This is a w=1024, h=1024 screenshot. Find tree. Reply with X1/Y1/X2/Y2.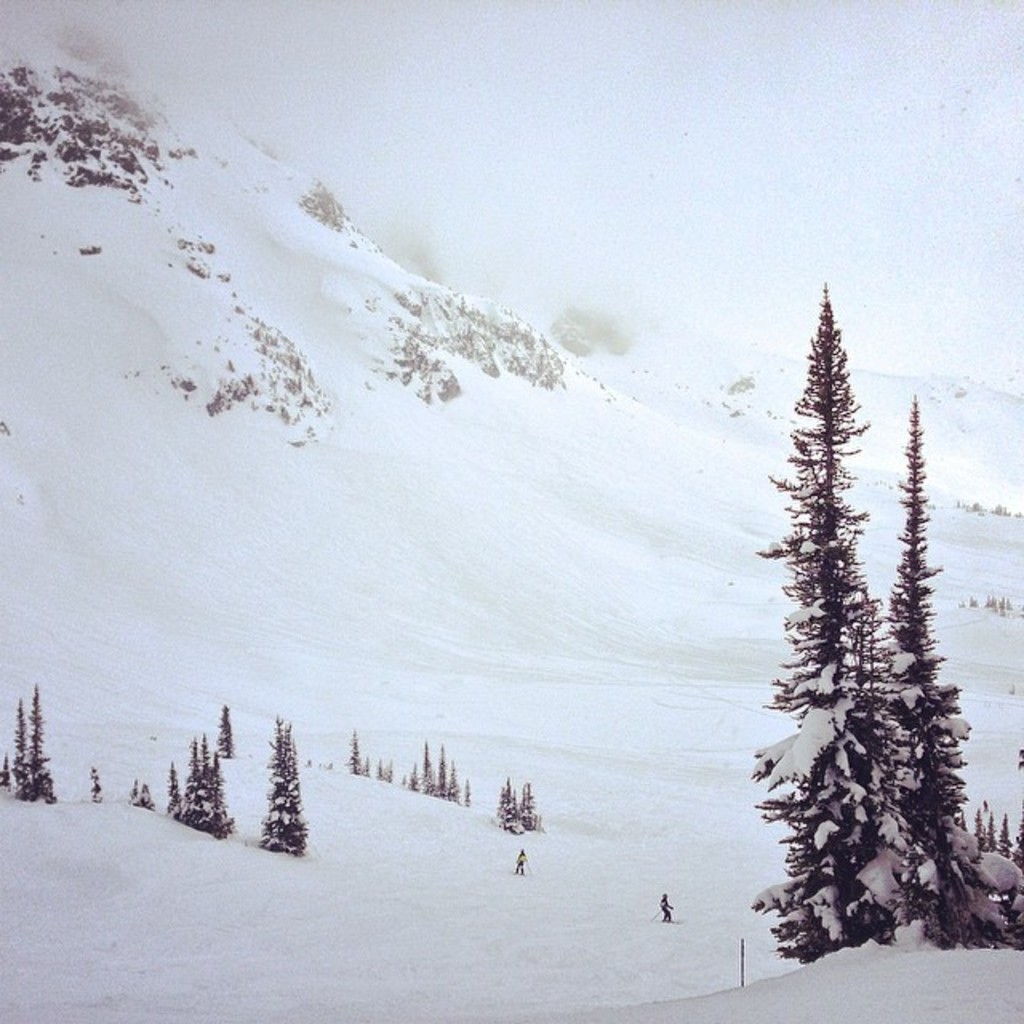
338/730/386/779.
